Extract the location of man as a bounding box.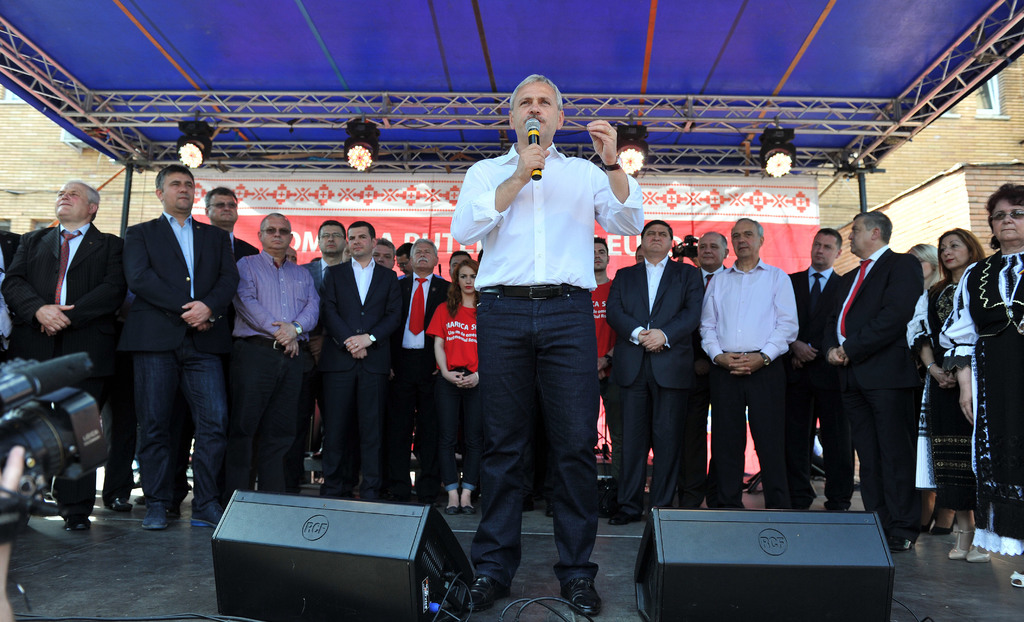
<bbox>442, 241, 472, 300</bbox>.
